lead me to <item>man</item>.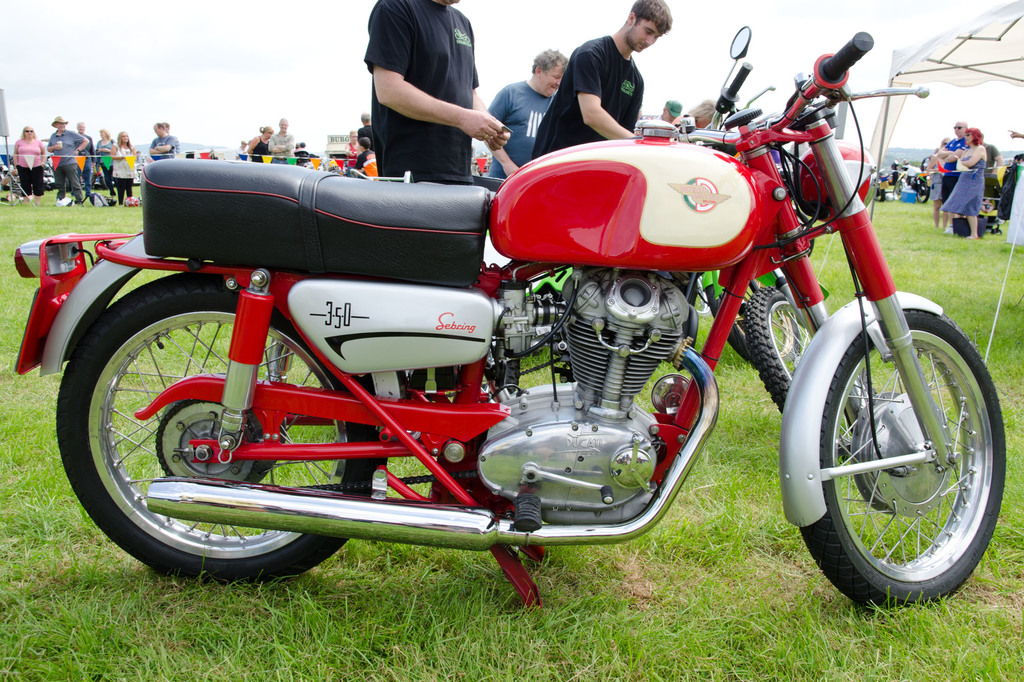
Lead to [x1=268, y1=115, x2=294, y2=163].
